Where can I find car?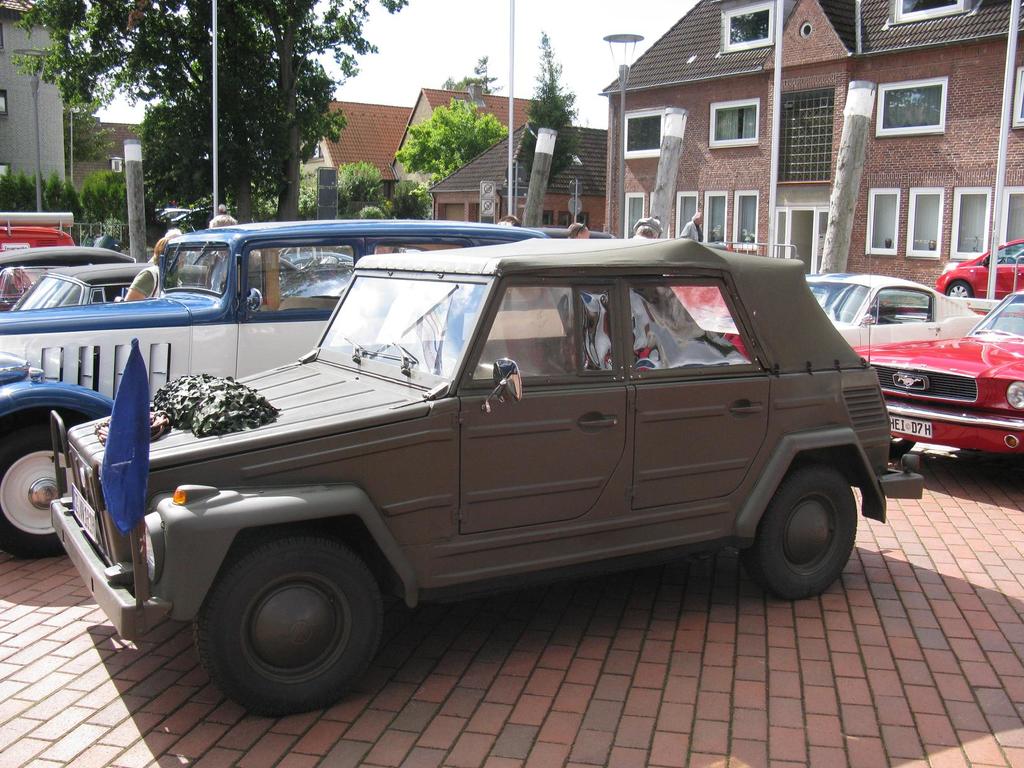
You can find it at 3, 257, 303, 305.
